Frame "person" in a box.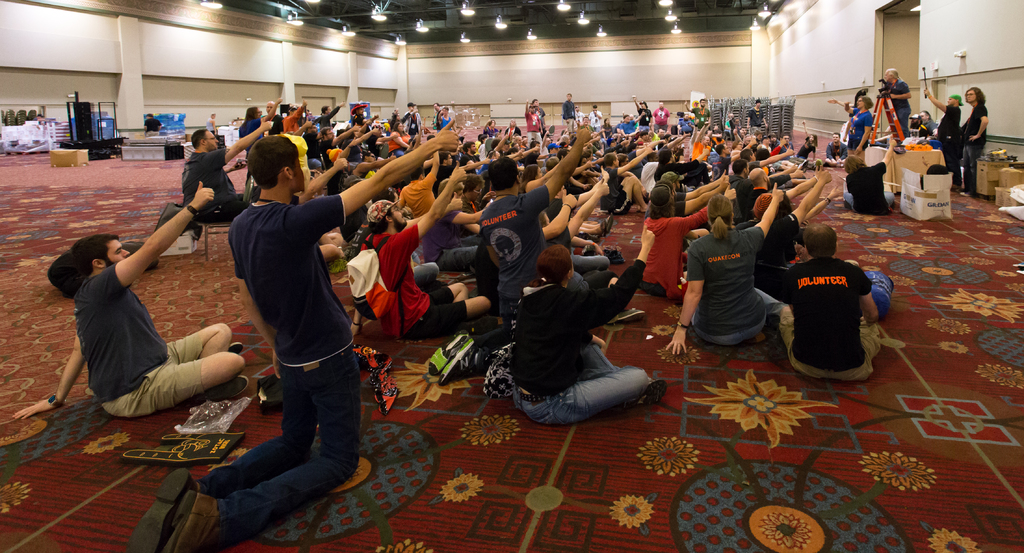
bbox=[929, 77, 964, 193].
